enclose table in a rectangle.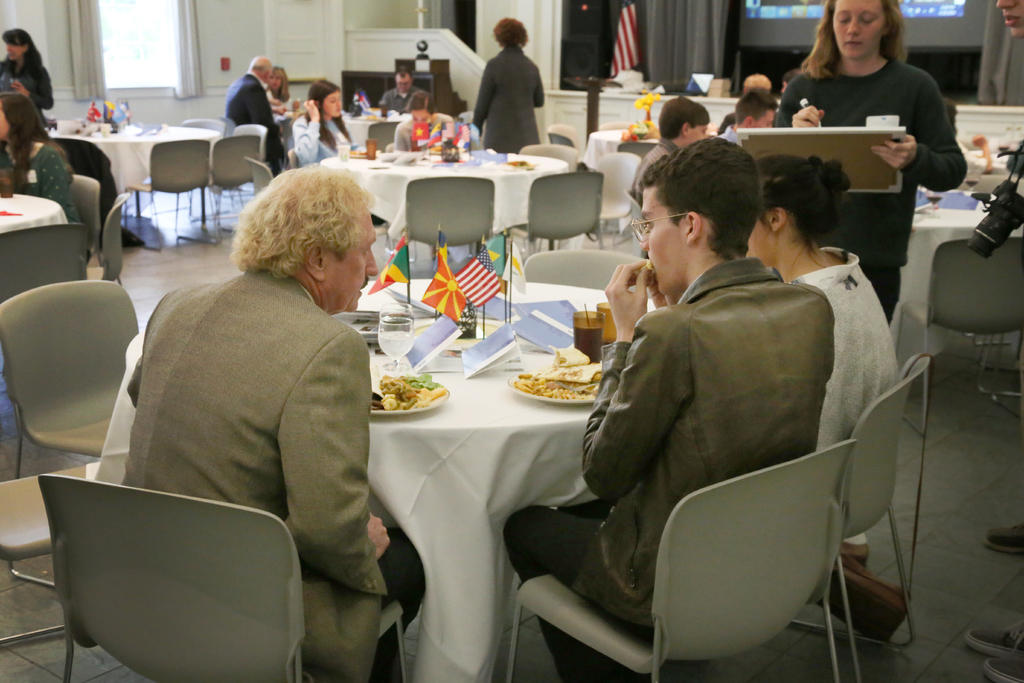
Rect(96, 272, 653, 682).
